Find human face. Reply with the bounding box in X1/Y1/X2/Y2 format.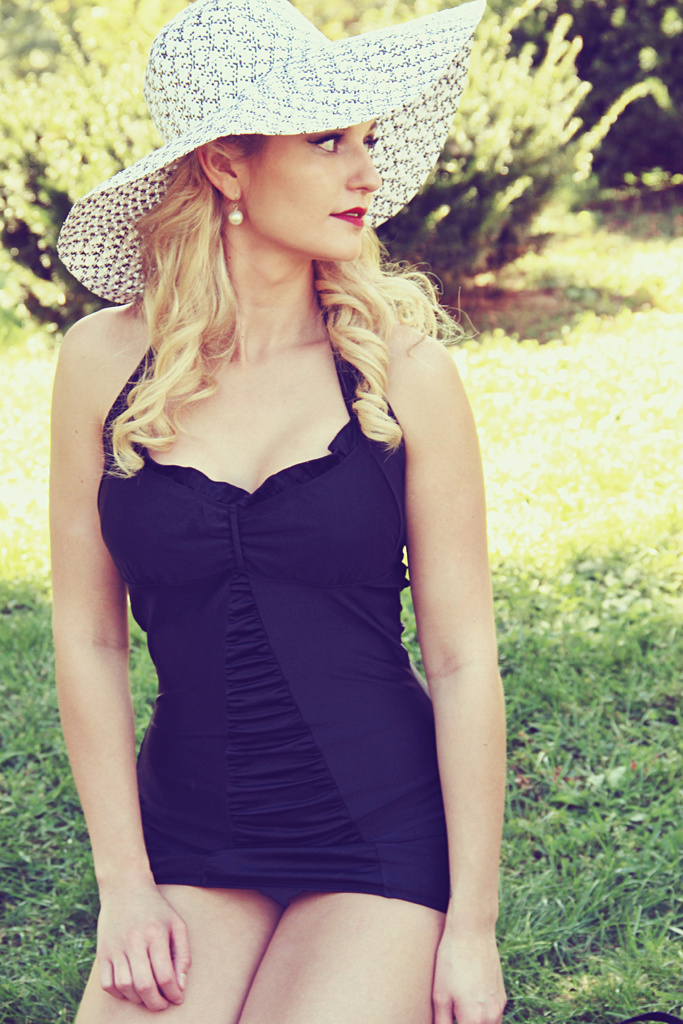
239/120/379/261.
